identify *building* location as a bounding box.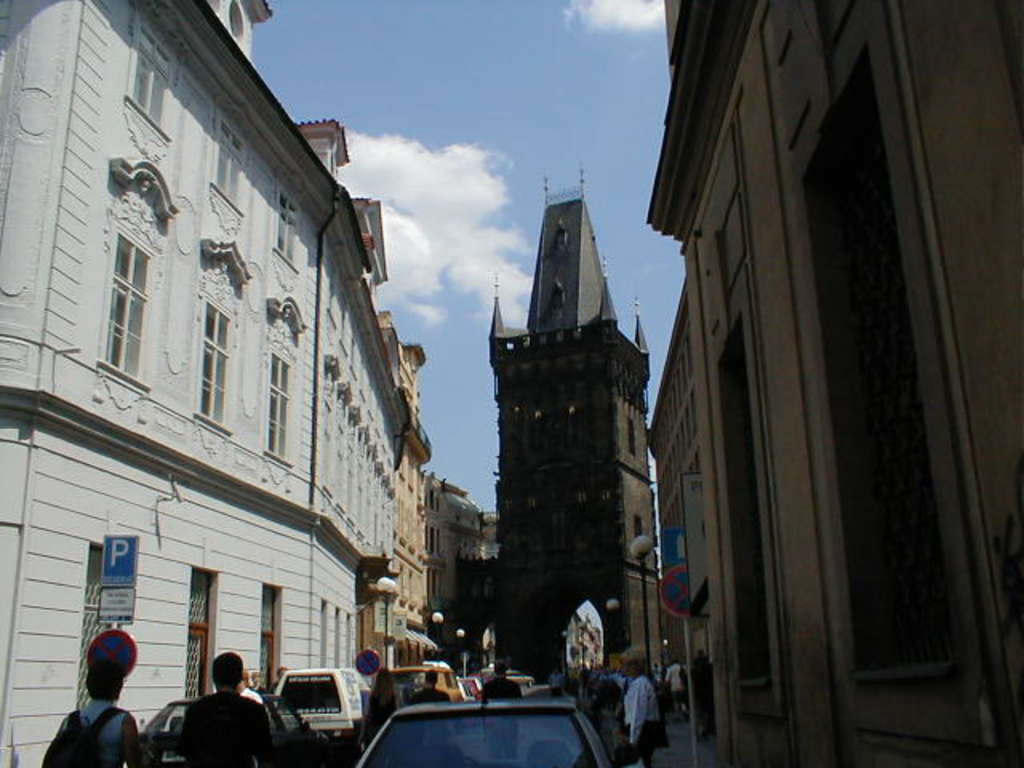
x1=491, y1=190, x2=653, y2=698.
